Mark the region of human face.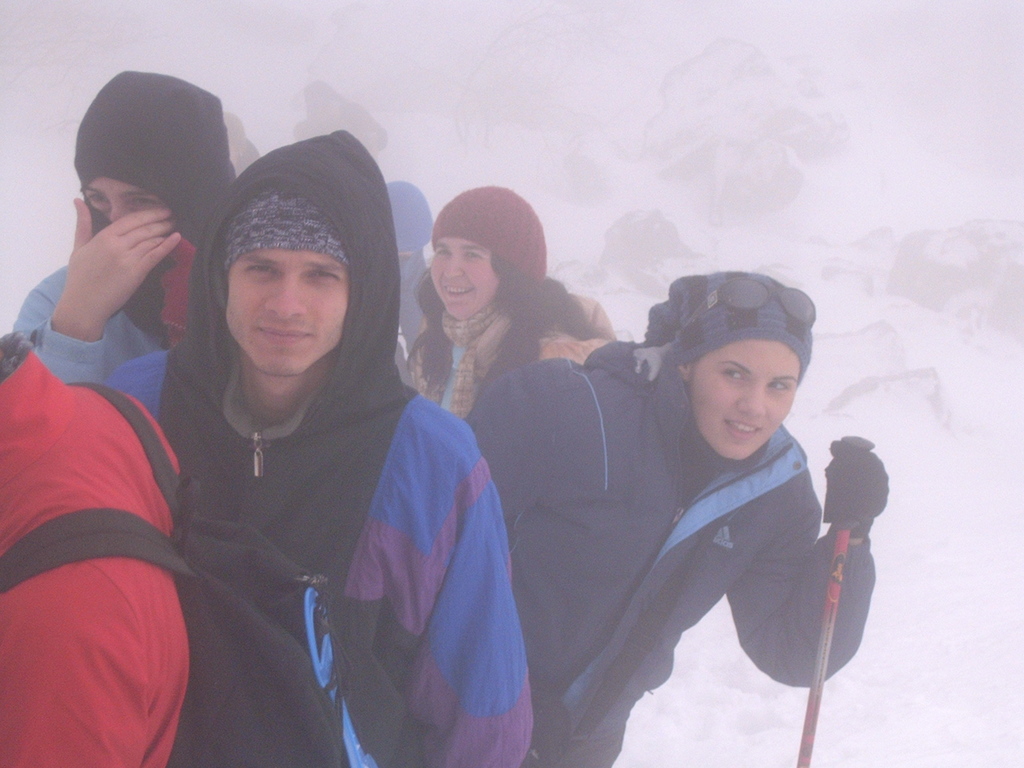
Region: (left=229, top=248, right=344, bottom=375).
